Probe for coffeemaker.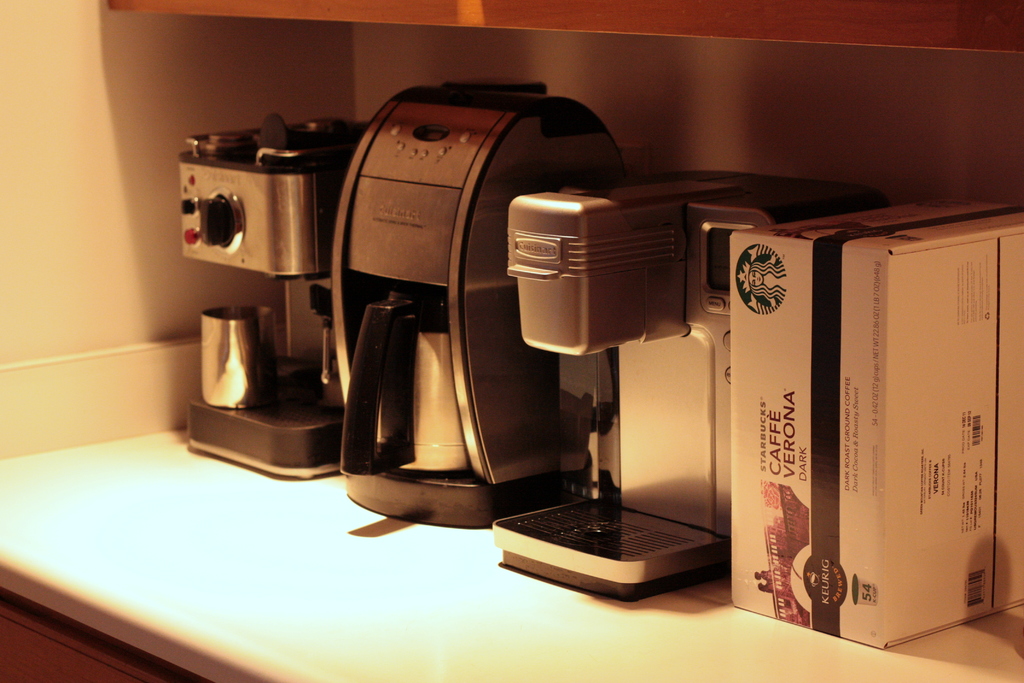
Probe result: <bbox>174, 109, 371, 486</bbox>.
